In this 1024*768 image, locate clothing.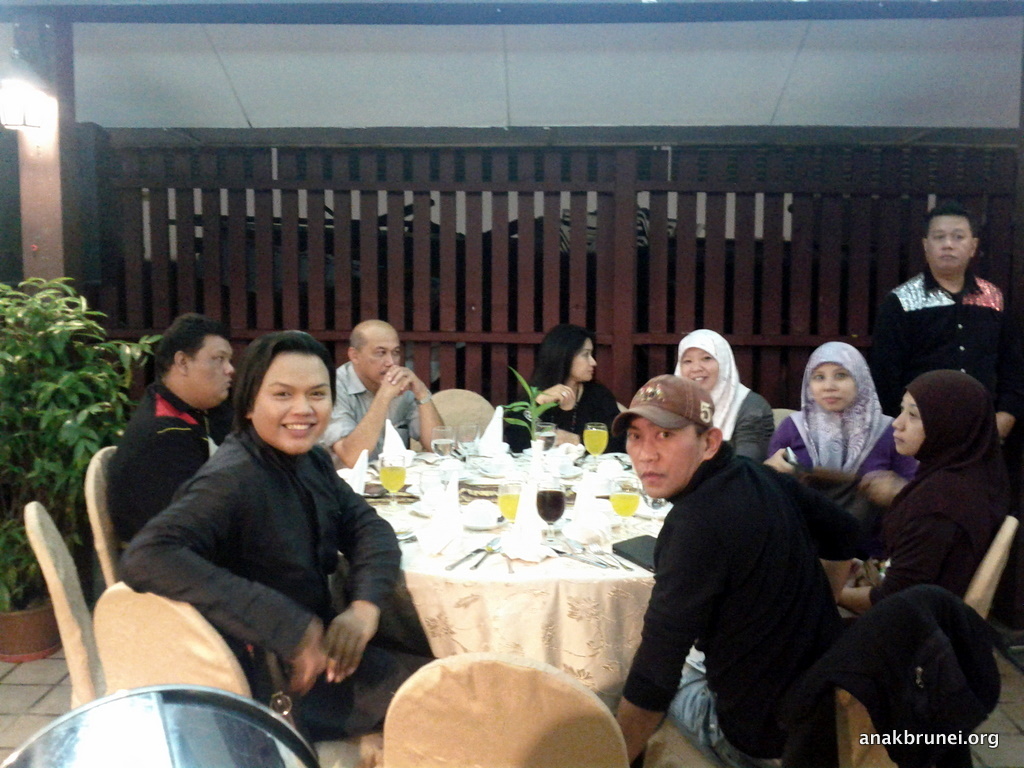
Bounding box: x1=318 y1=359 x2=427 y2=472.
